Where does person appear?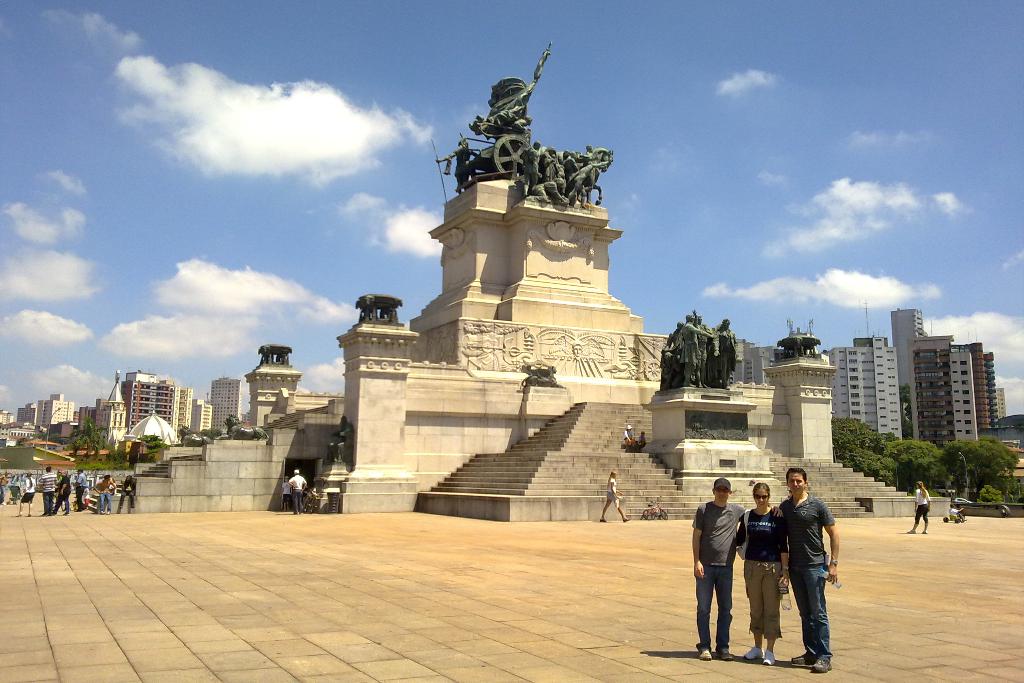
Appears at left=691, top=477, right=745, bottom=659.
